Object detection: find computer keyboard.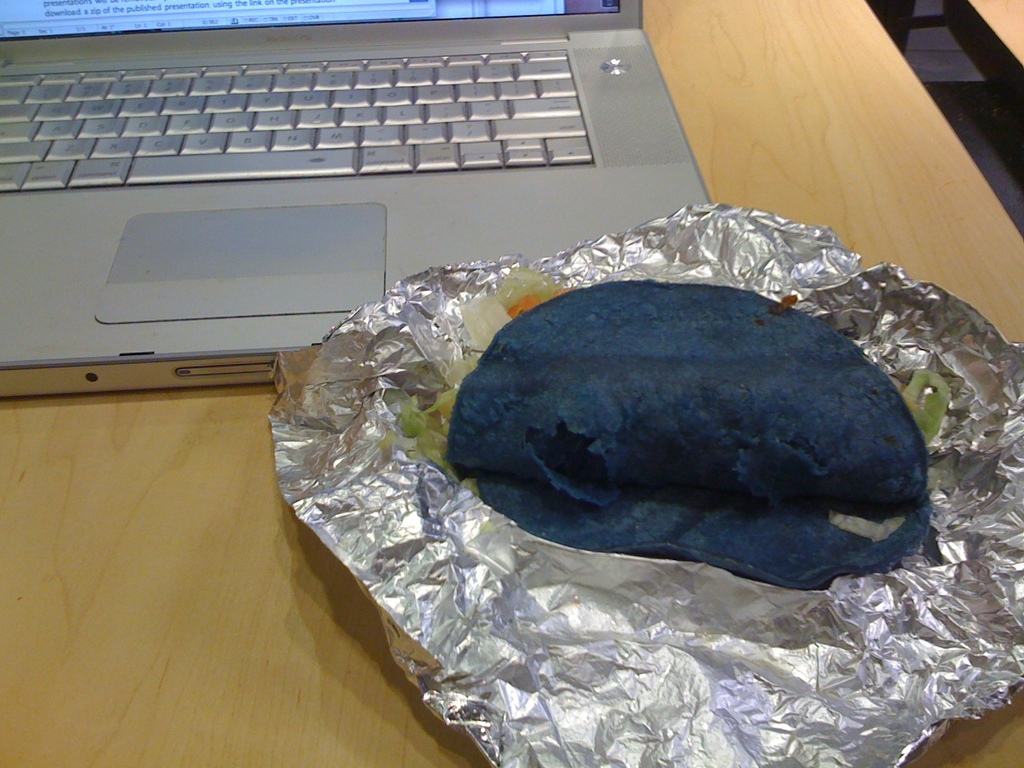
crop(0, 47, 595, 190).
